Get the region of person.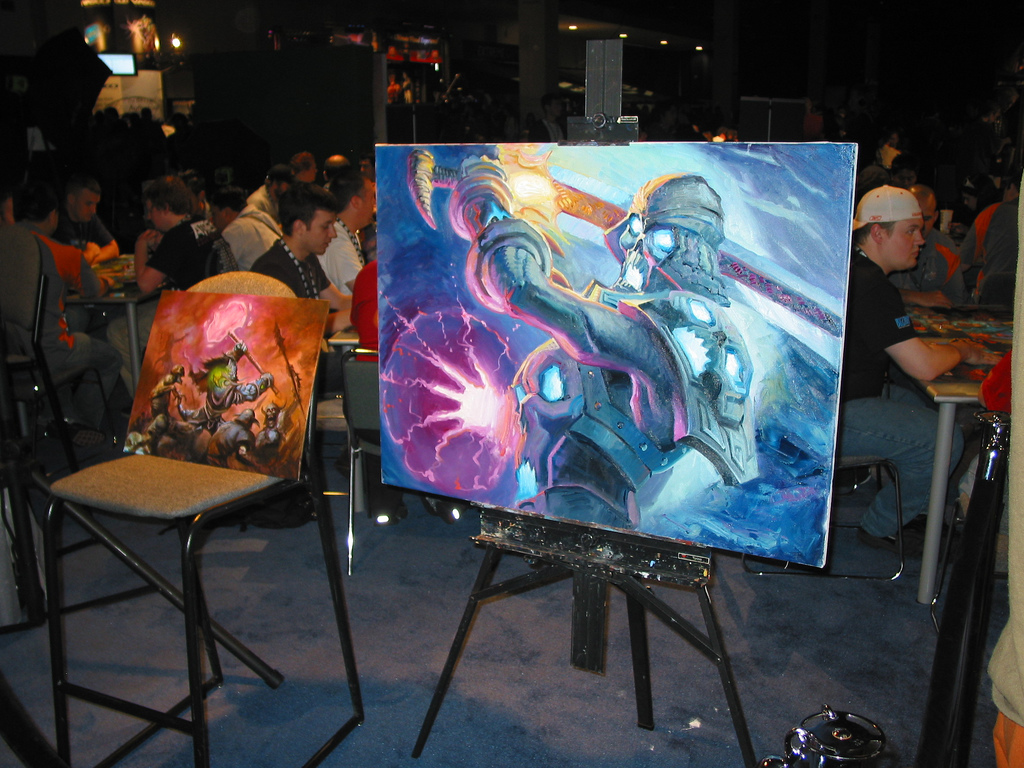
detection(105, 169, 220, 414).
